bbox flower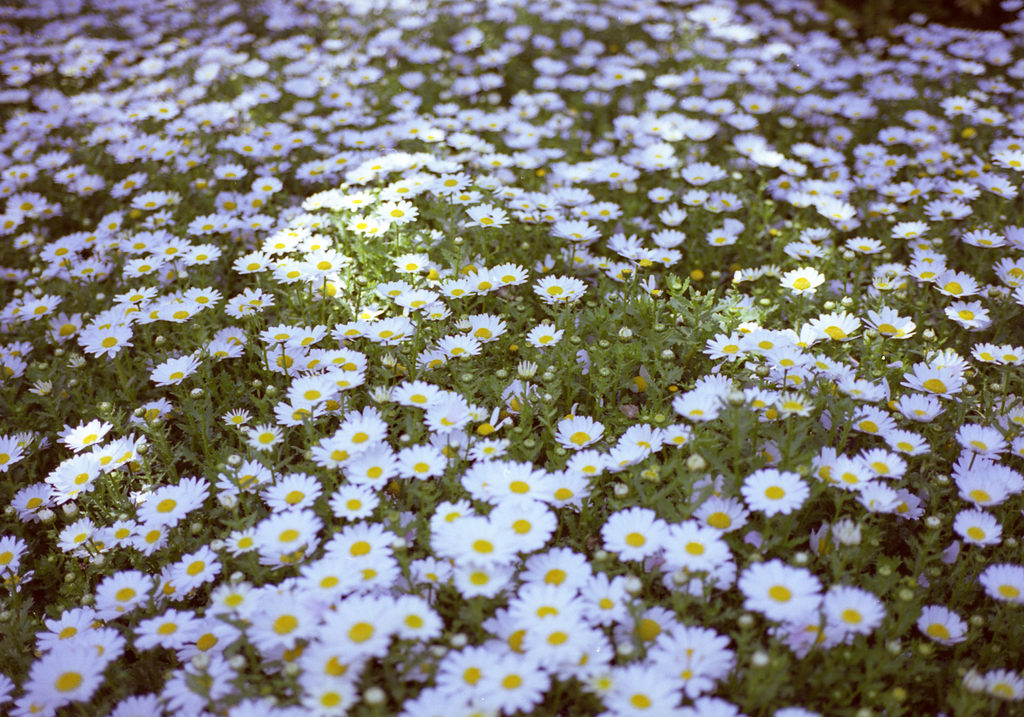
x1=982, y1=563, x2=1023, y2=609
